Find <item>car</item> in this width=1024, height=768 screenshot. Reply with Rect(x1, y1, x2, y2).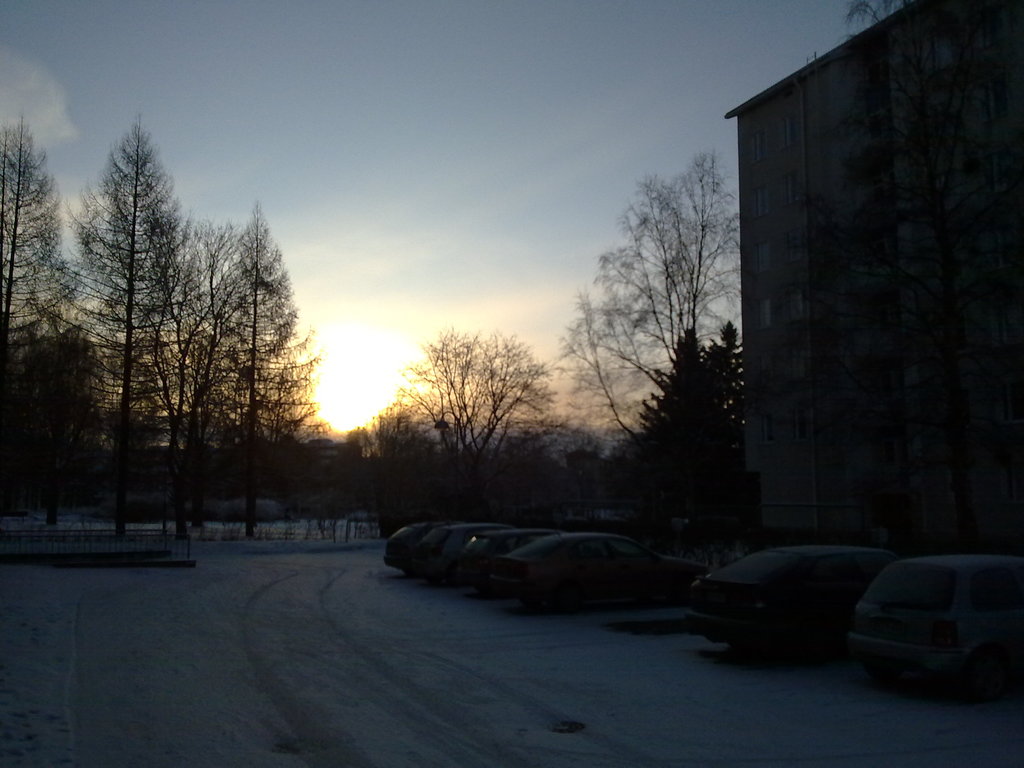
Rect(840, 553, 1023, 700).
